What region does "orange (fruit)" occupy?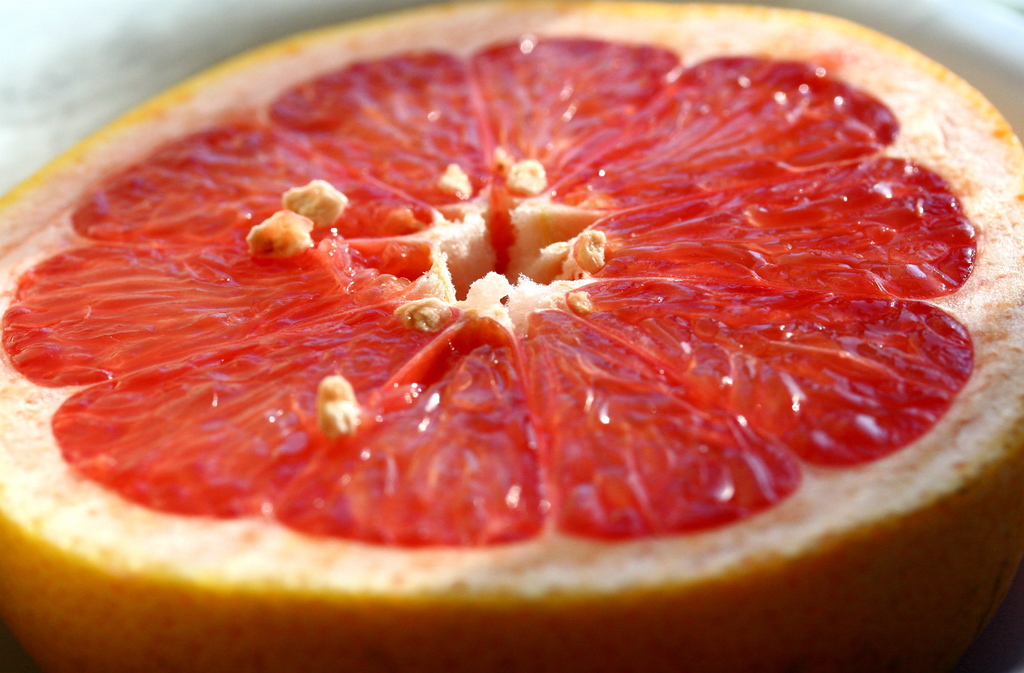
Rect(67, 36, 1023, 644).
